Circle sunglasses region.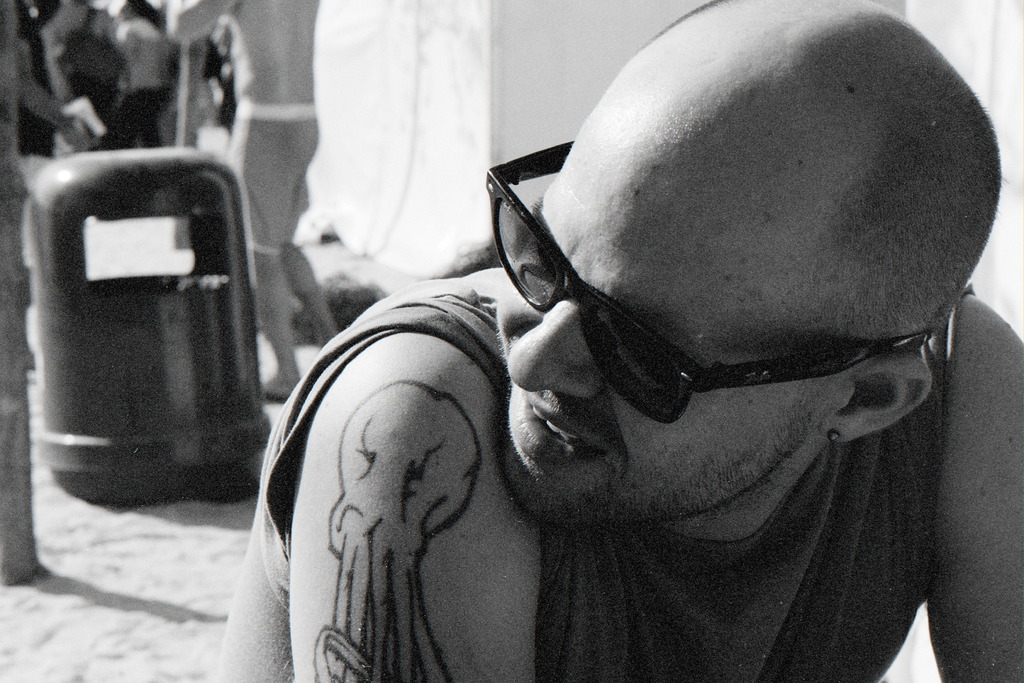
Region: pyautogui.locateOnScreen(468, 115, 938, 424).
